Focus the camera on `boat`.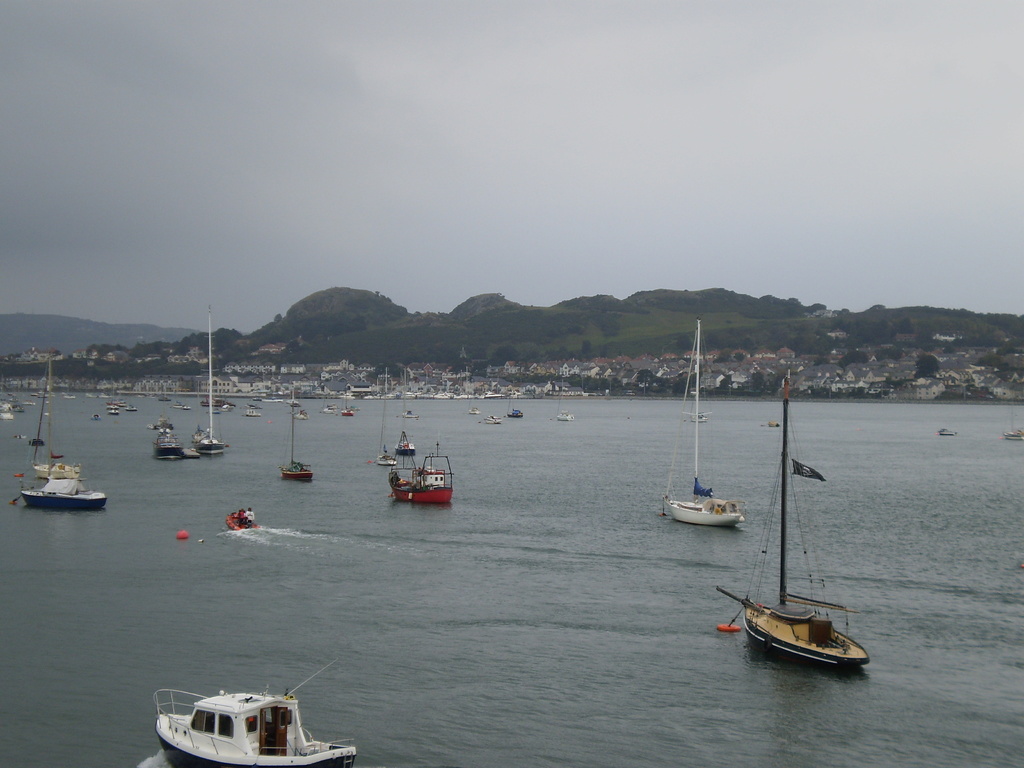
Focus region: <box>198,311,225,458</box>.
